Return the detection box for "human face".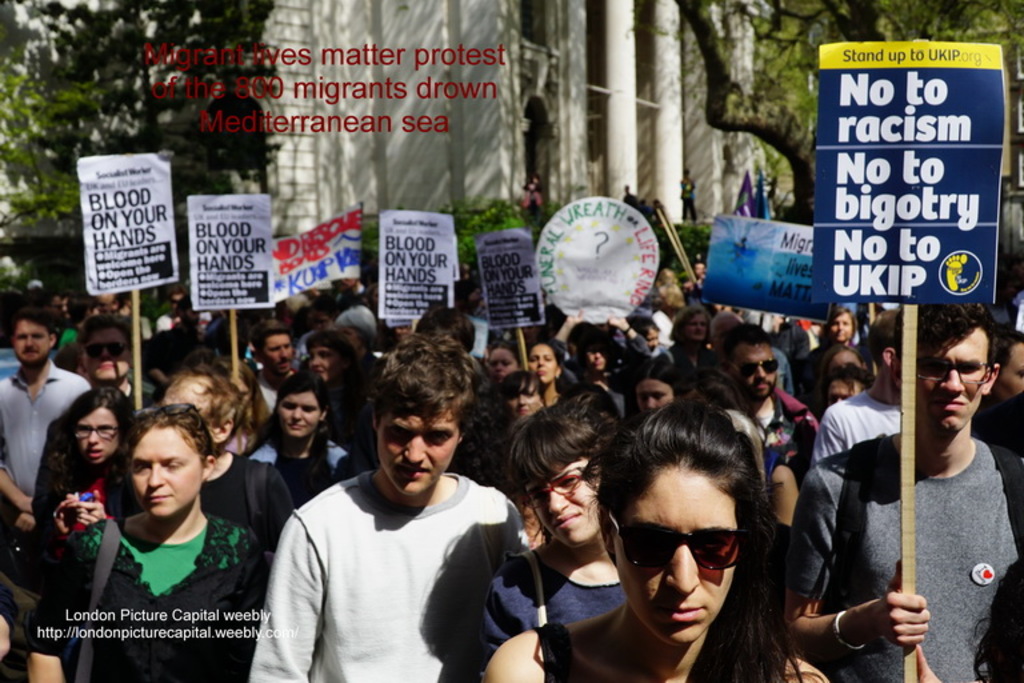
<region>83, 325, 129, 383</region>.
